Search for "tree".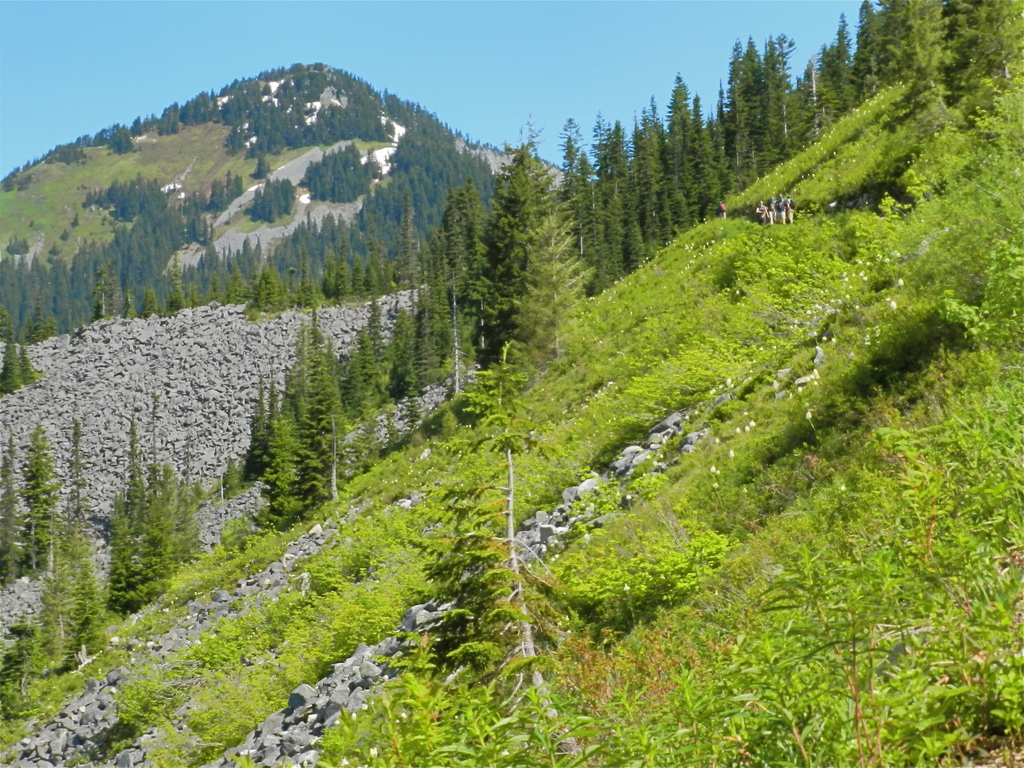
Found at left=296, top=352, right=346, bottom=502.
